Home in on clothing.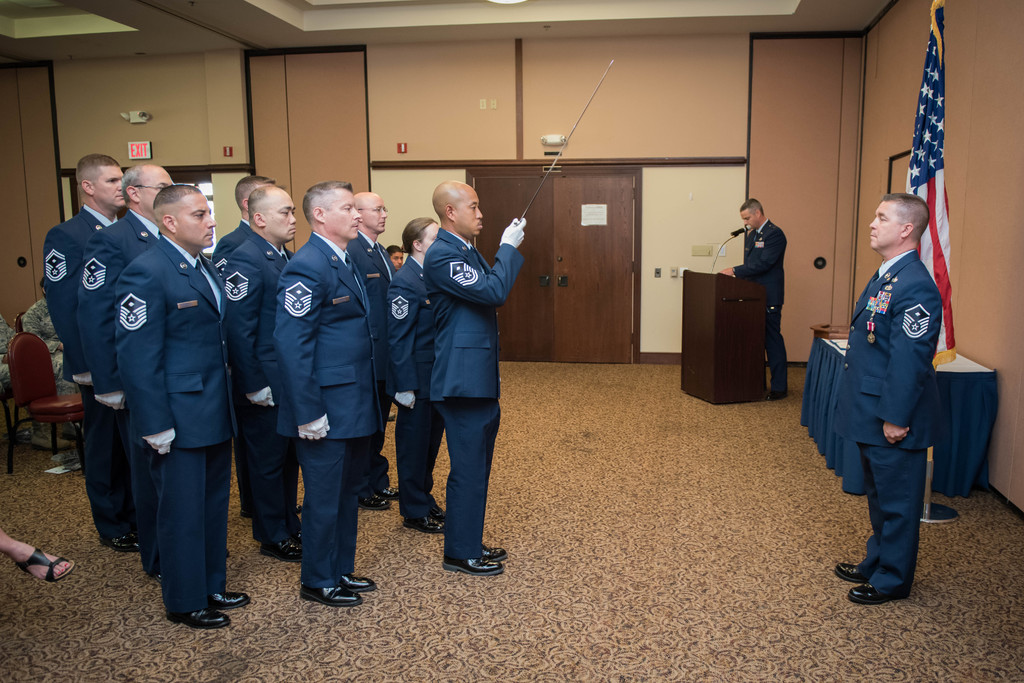
Homed in at (left=207, top=218, right=256, bottom=514).
